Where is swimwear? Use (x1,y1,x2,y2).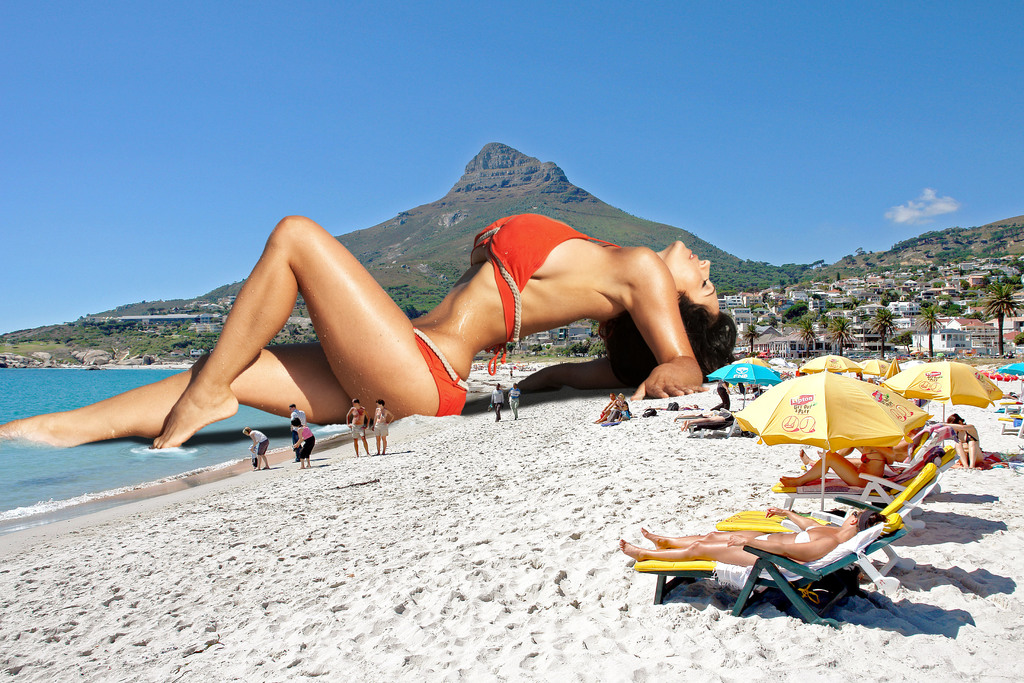
(413,330,471,418).
